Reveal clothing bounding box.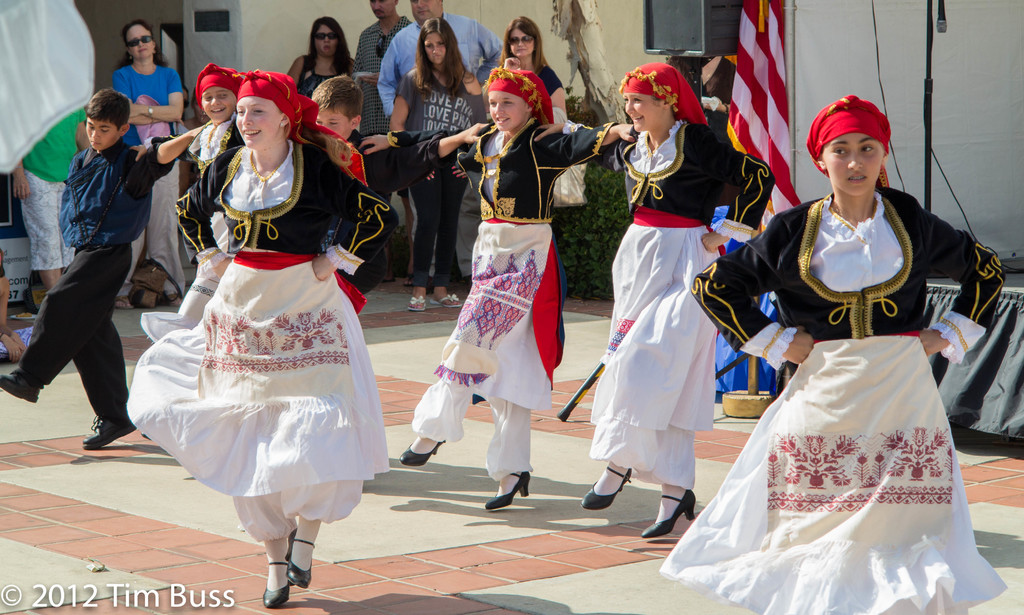
Revealed: 390:65:485:286.
